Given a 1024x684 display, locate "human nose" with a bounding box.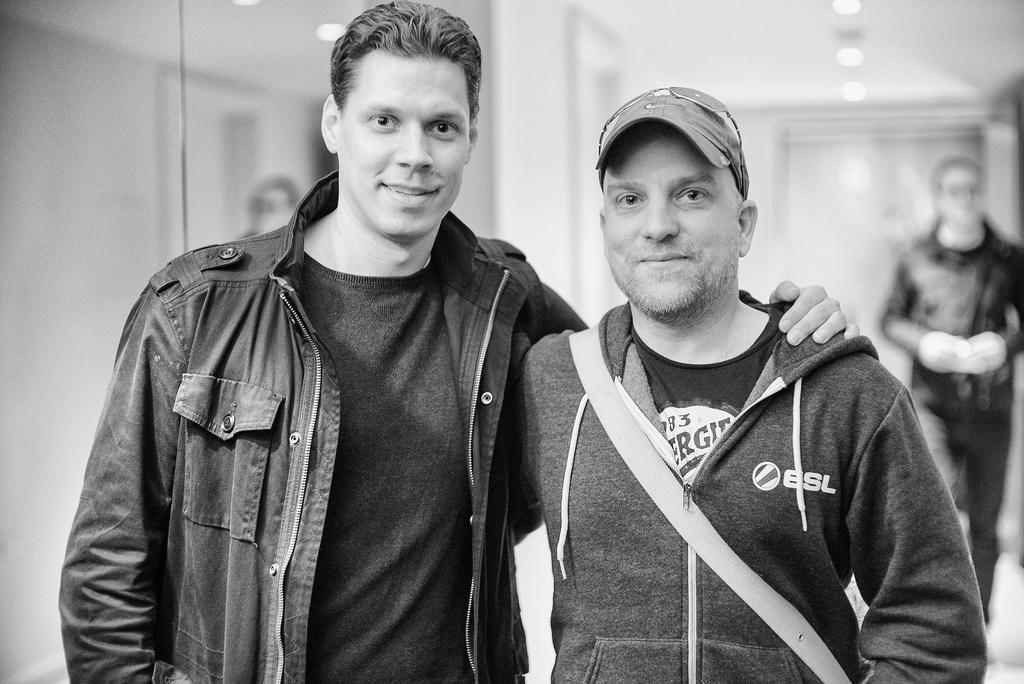
Located: box=[394, 120, 435, 172].
